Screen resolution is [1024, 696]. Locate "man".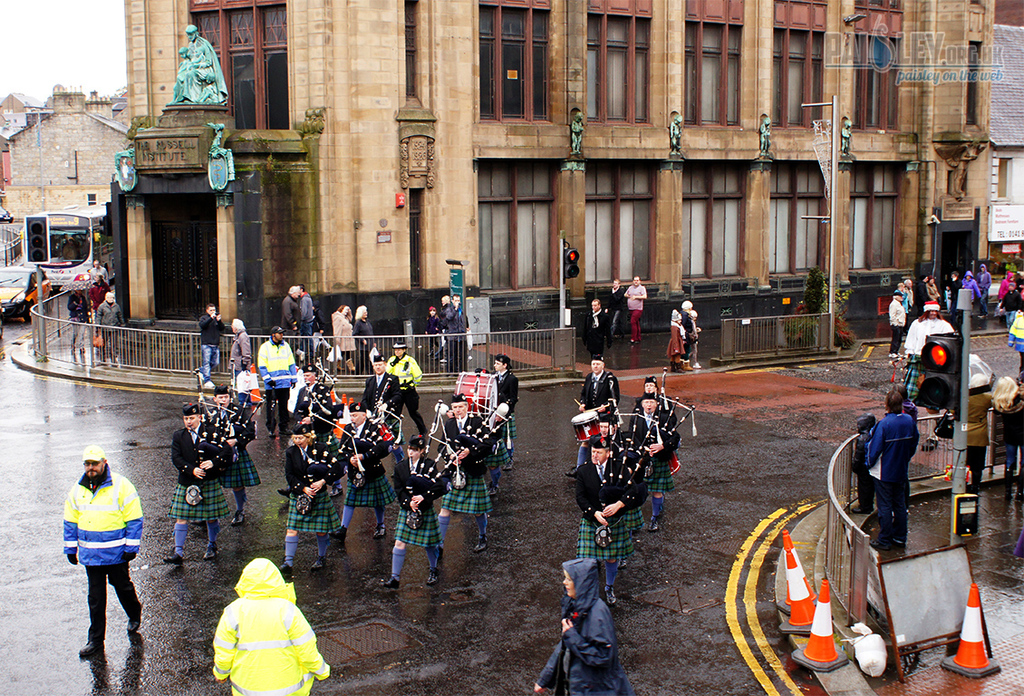
bbox=[624, 274, 649, 342].
